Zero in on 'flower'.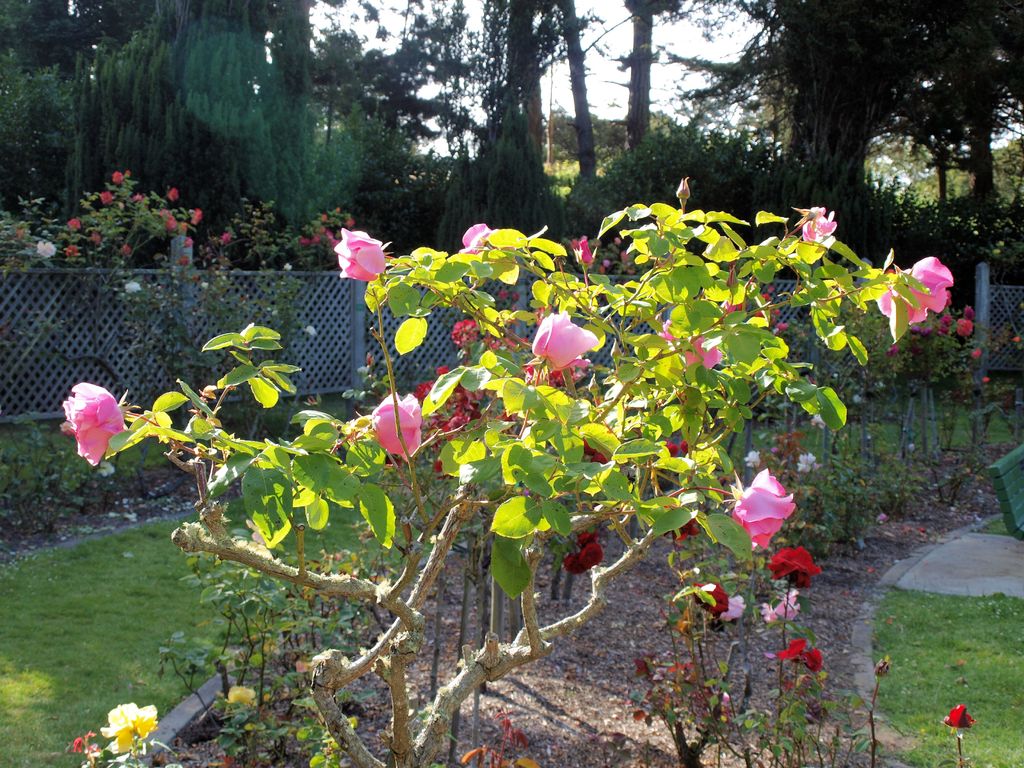
Zeroed in: <region>118, 244, 132, 257</region>.
